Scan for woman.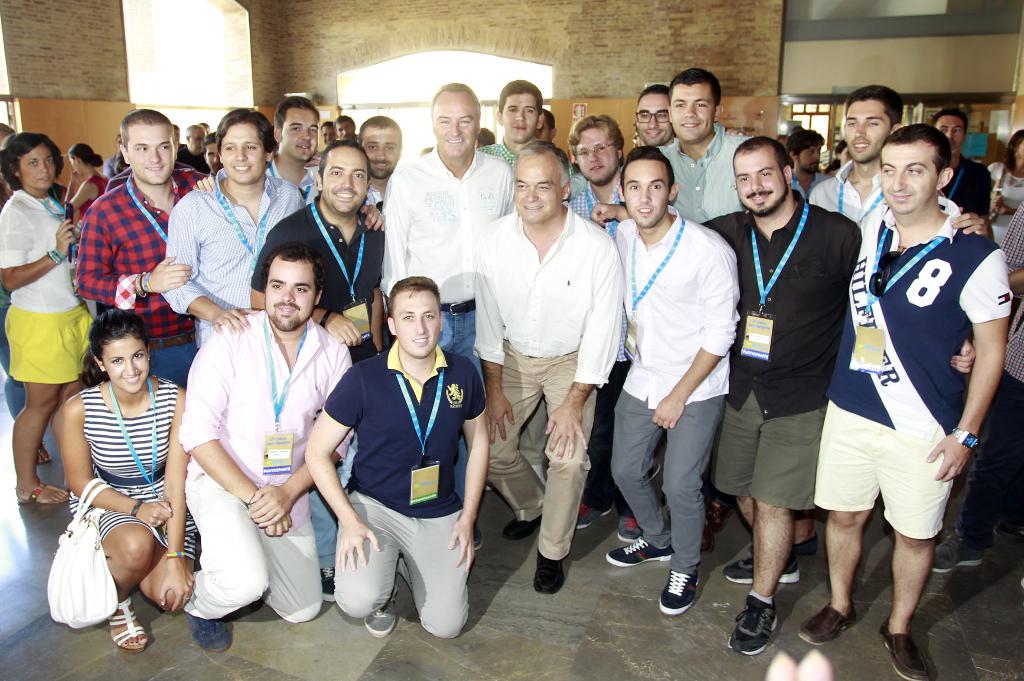
Scan result: x1=39, y1=286, x2=182, y2=654.
